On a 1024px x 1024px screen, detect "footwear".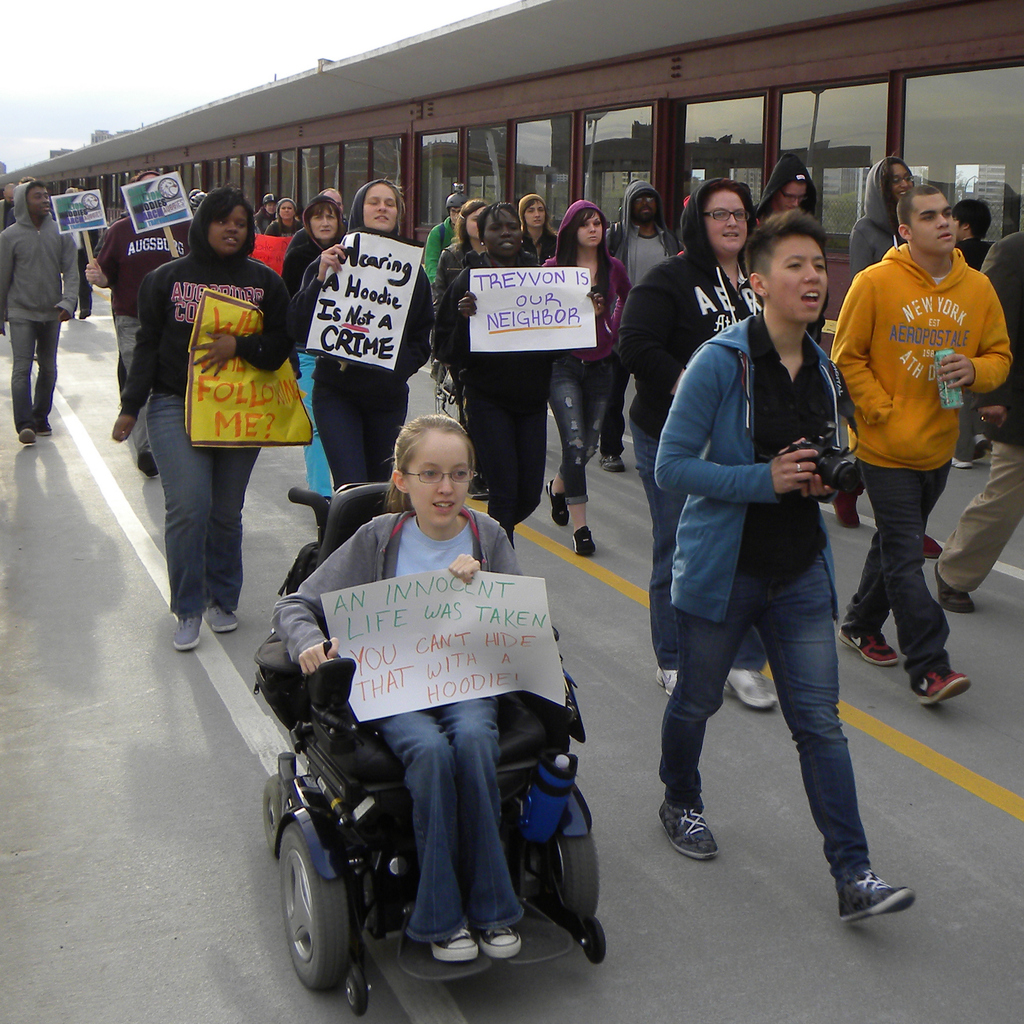
(left=172, top=614, right=205, bottom=650).
